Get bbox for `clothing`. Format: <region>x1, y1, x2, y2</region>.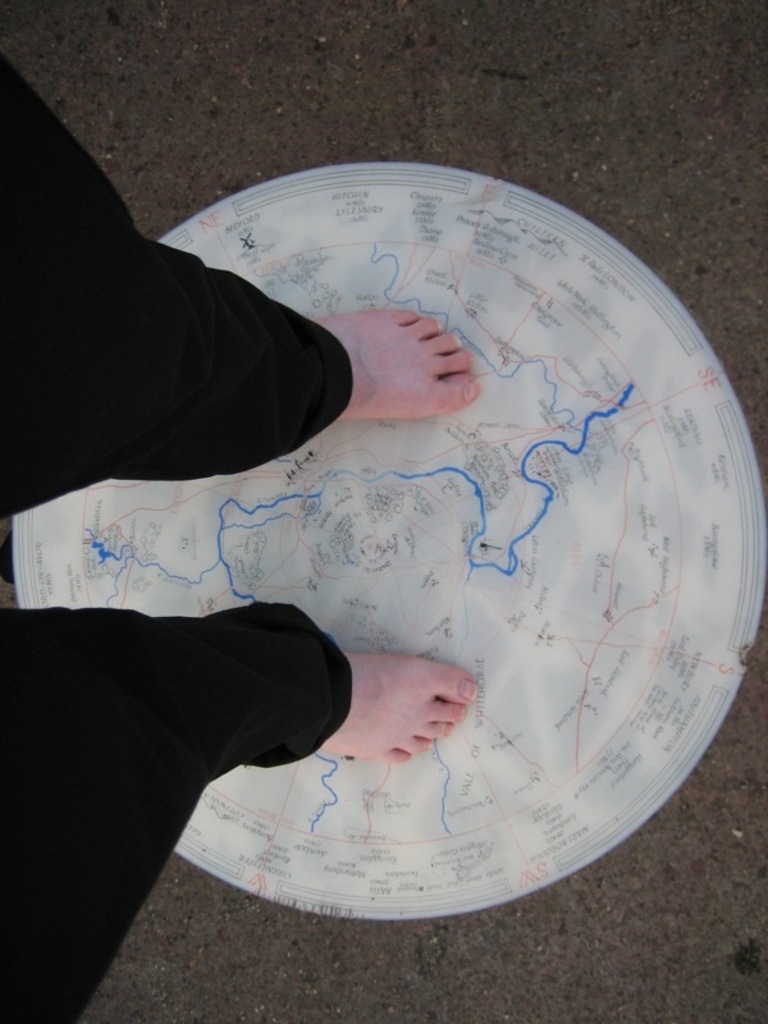
<region>17, 499, 401, 947</region>.
